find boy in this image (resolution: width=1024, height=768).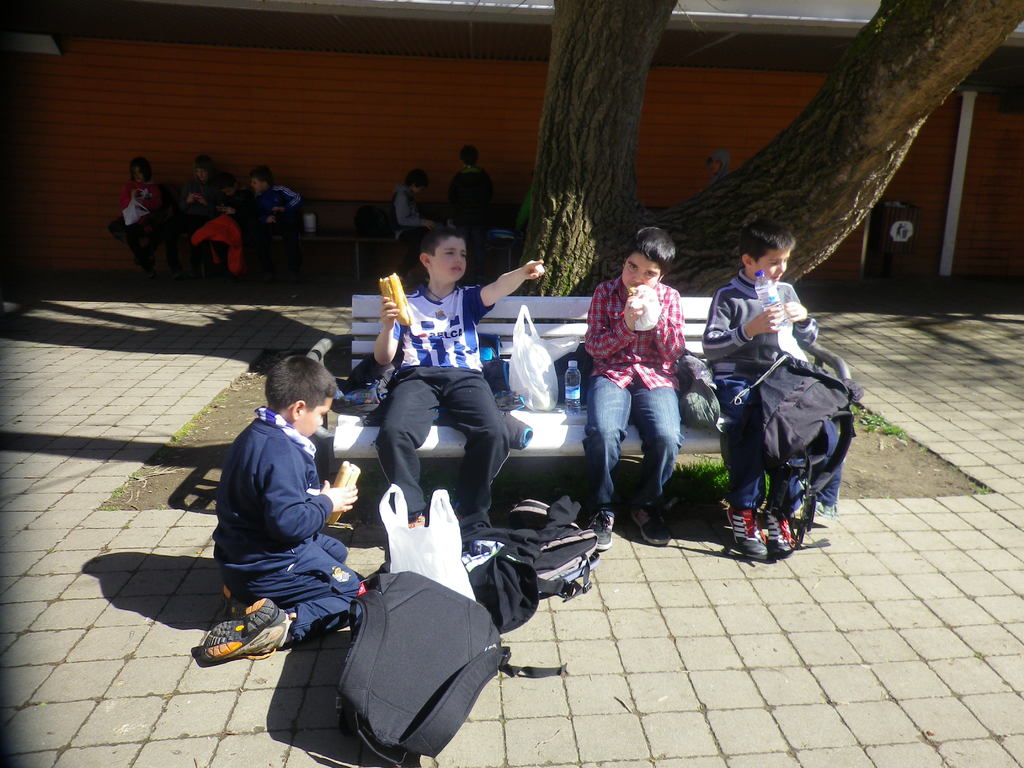
box(388, 168, 434, 287).
